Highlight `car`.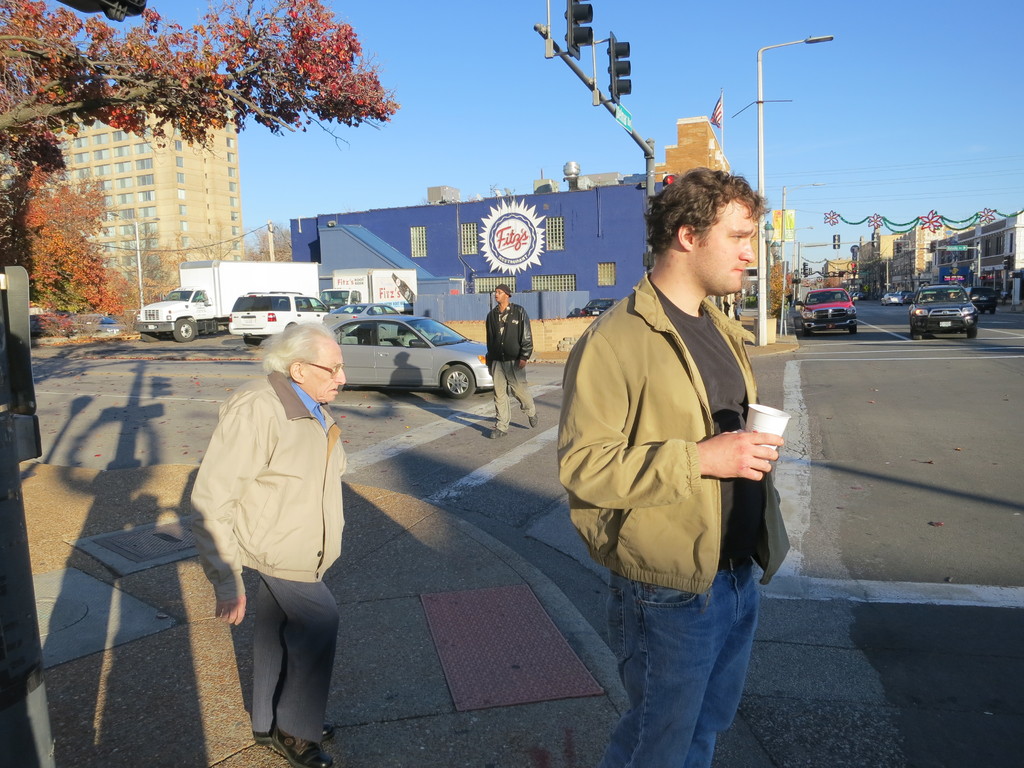
Highlighted region: region(226, 288, 329, 346).
